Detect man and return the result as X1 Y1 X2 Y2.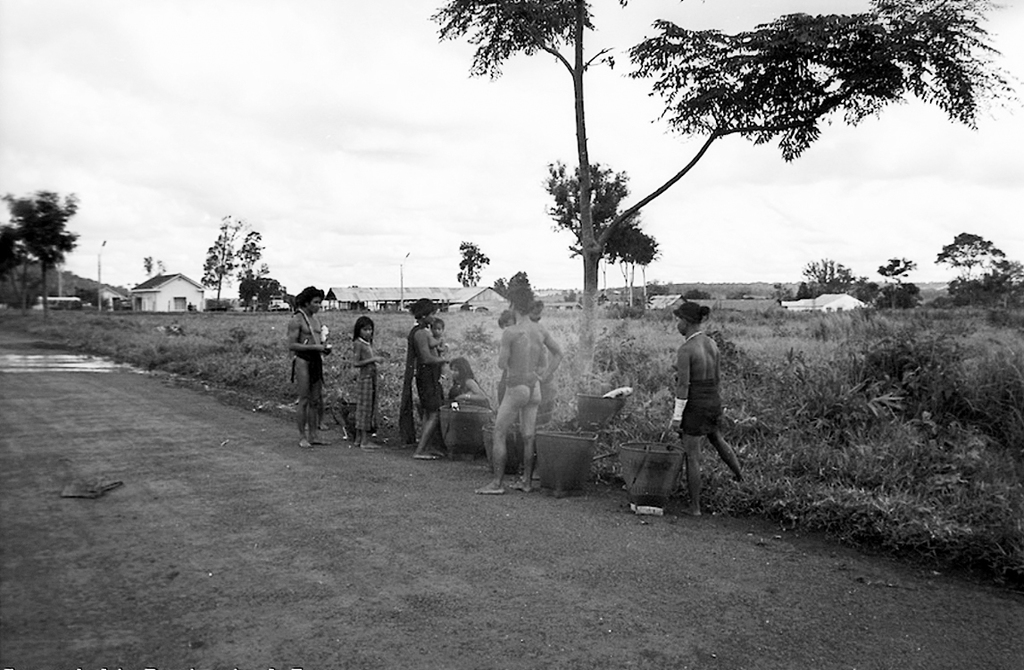
645 320 740 523.
